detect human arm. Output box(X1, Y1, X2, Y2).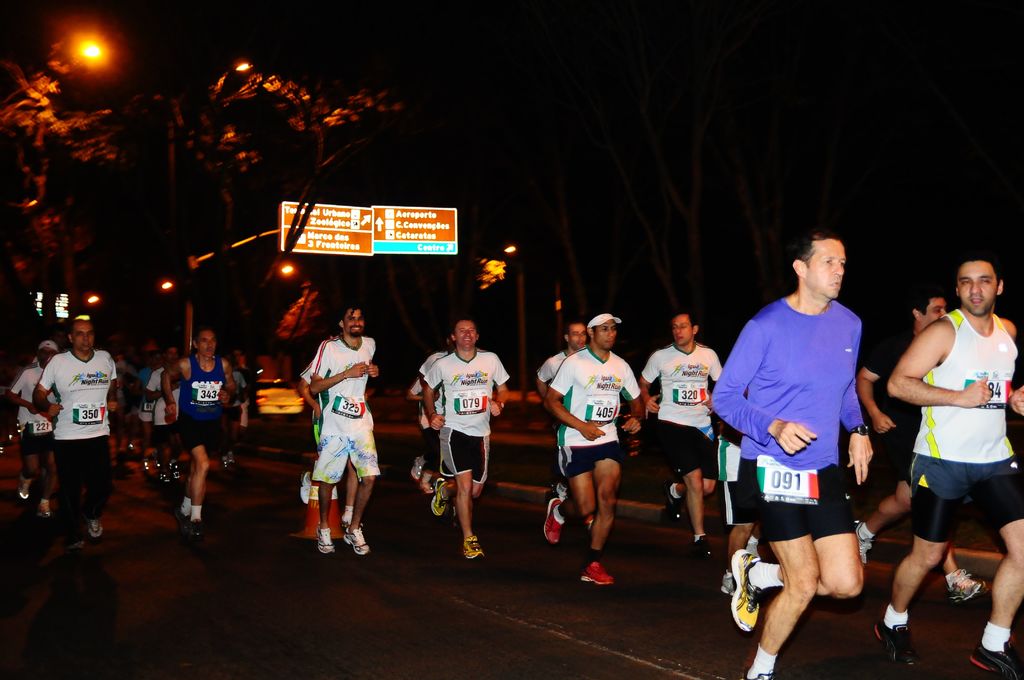
box(546, 348, 602, 444).
